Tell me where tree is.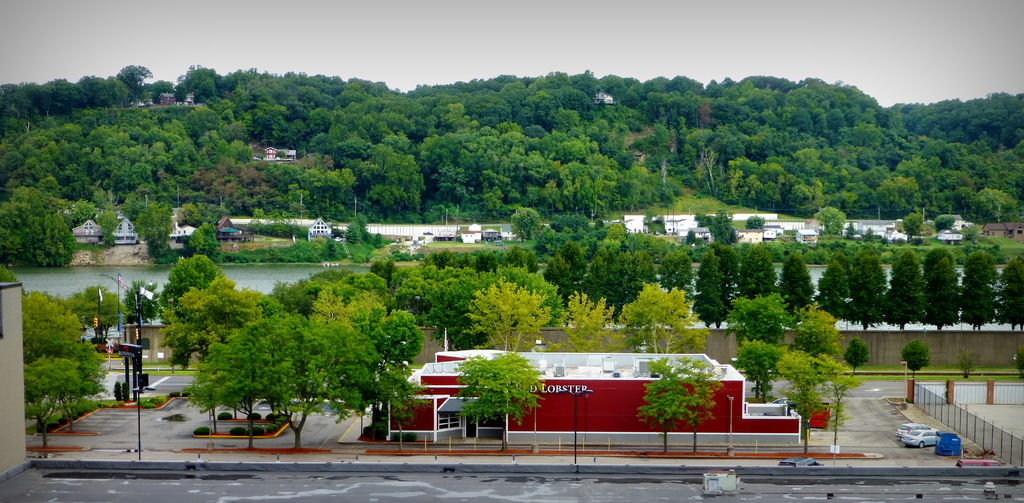
tree is at {"x1": 735, "y1": 80, "x2": 781, "y2": 110}.
